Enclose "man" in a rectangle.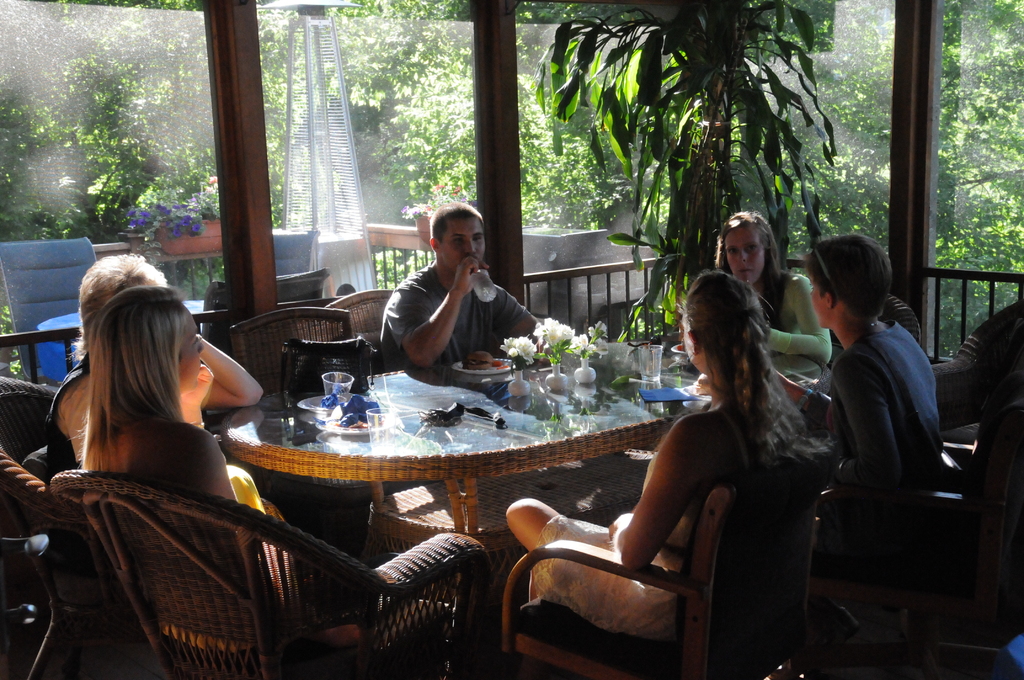
bbox=[366, 205, 537, 373].
